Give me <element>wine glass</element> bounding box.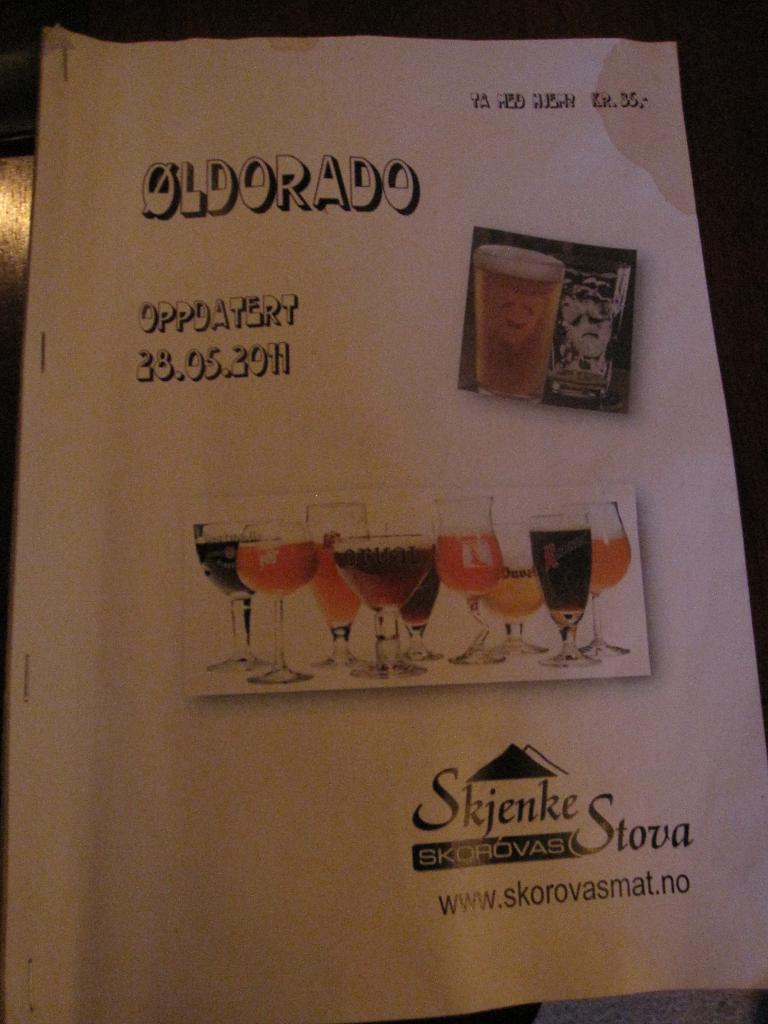
BBox(302, 505, 367, 666).
